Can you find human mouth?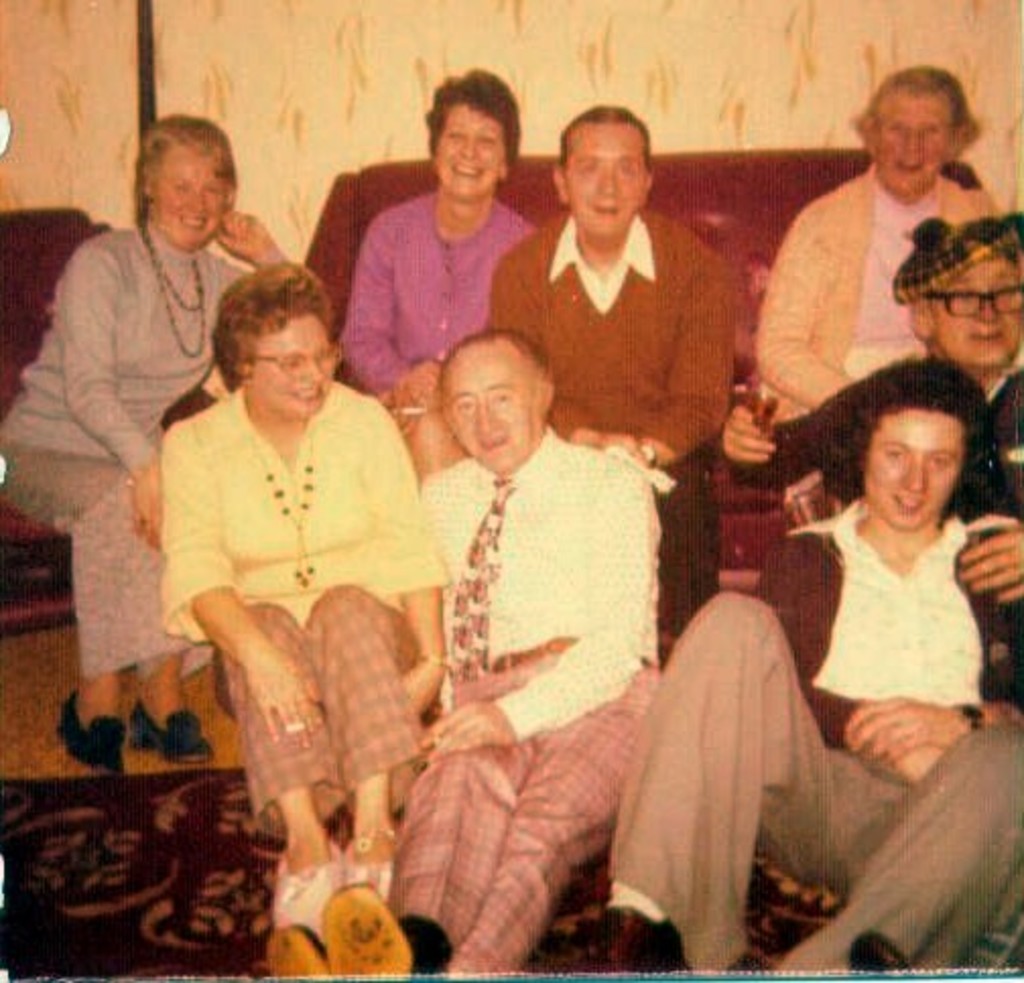
Yes, bounding box: 479 437 504 443.
